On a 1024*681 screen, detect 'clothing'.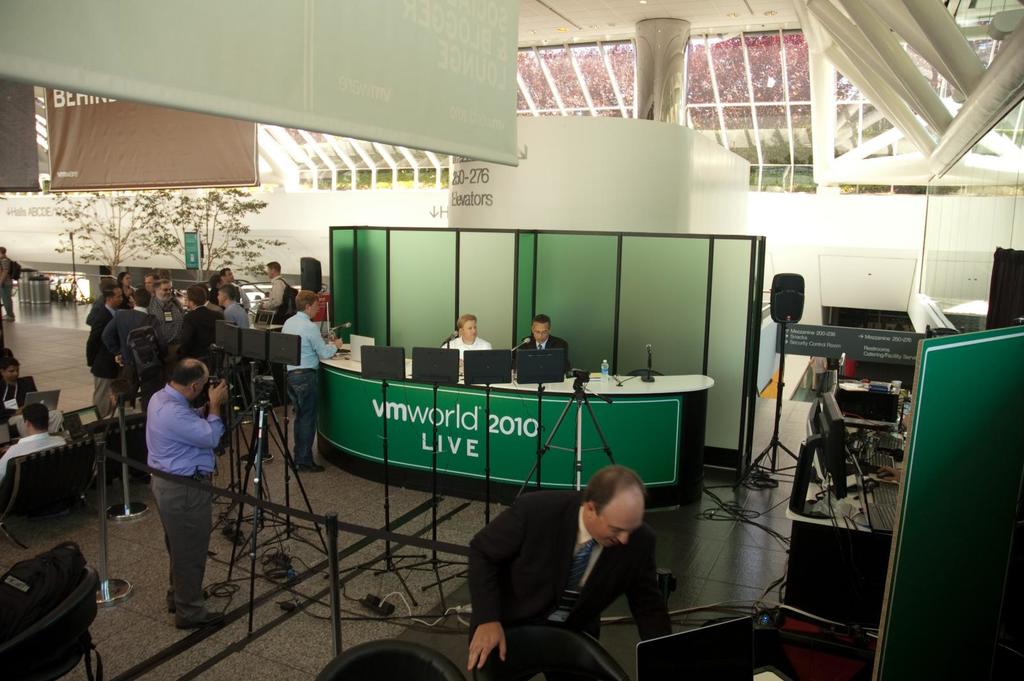
pyautogui.locateOnScreen(285, 310, 346, 463).
